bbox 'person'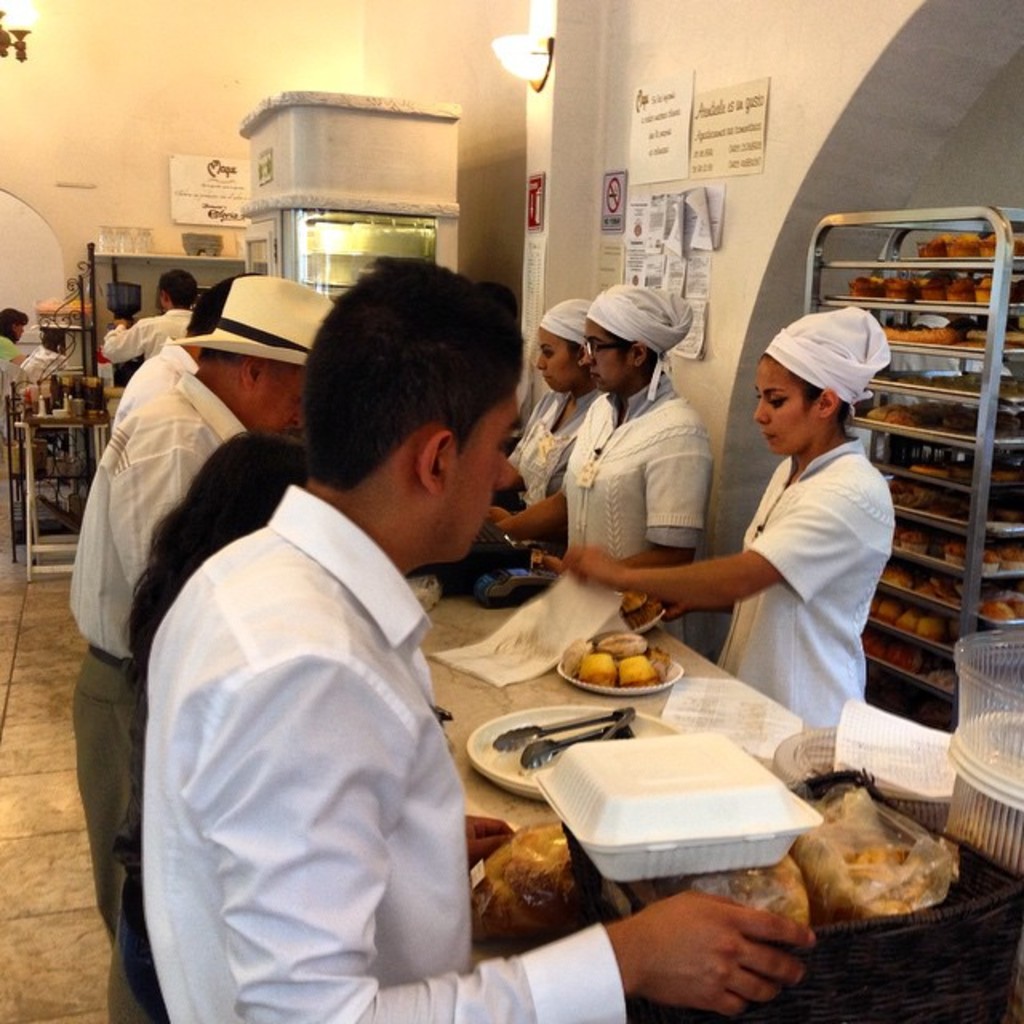
482 286 717 619
